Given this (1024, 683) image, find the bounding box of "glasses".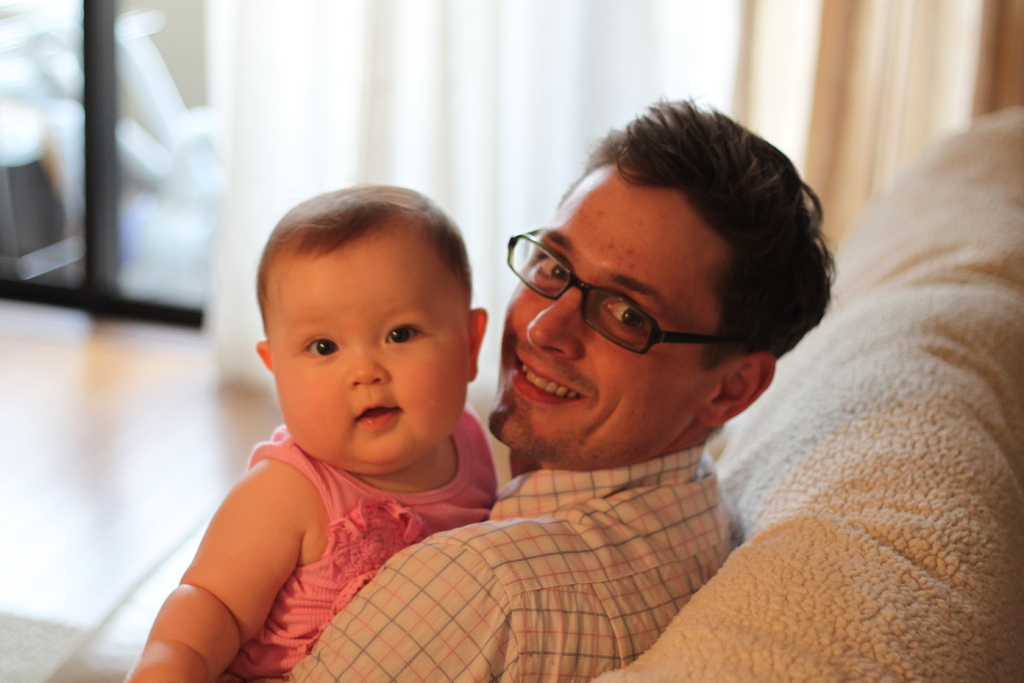
bbox=[497, 222, 749, 354].
